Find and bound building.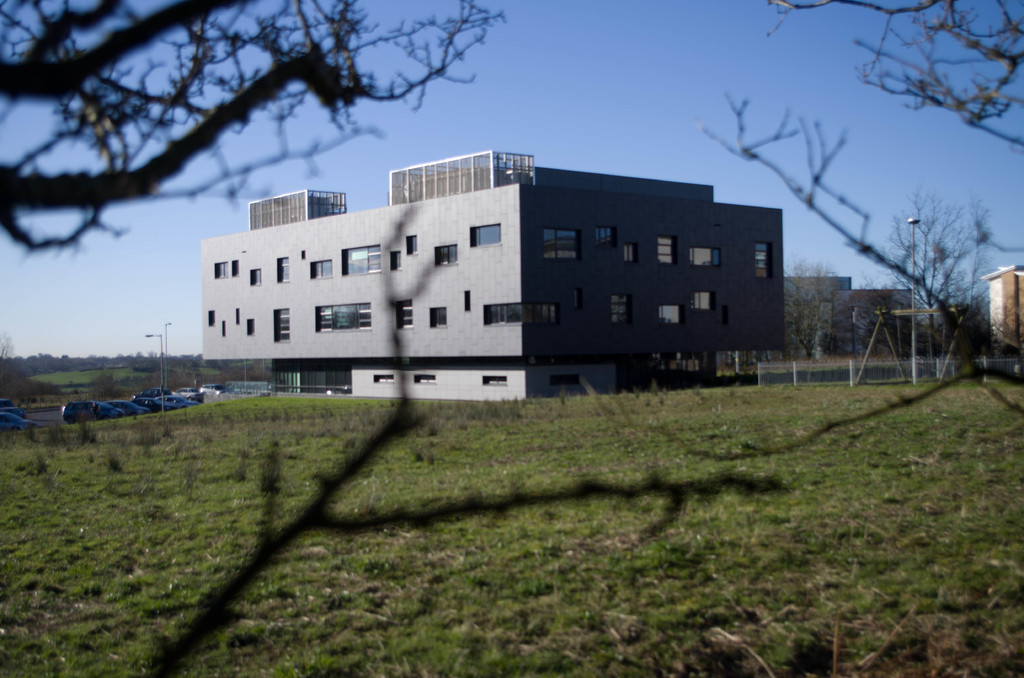
Bound: 790:271:851:352.
